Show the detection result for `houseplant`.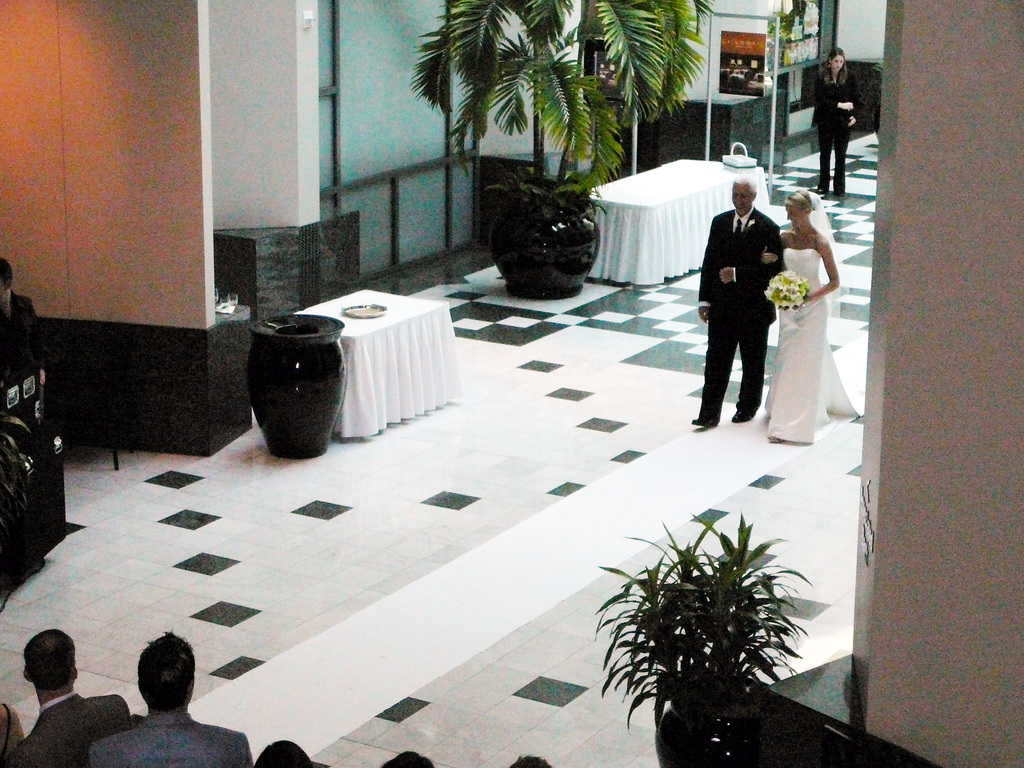
detection(481, 144, 614, 291).
